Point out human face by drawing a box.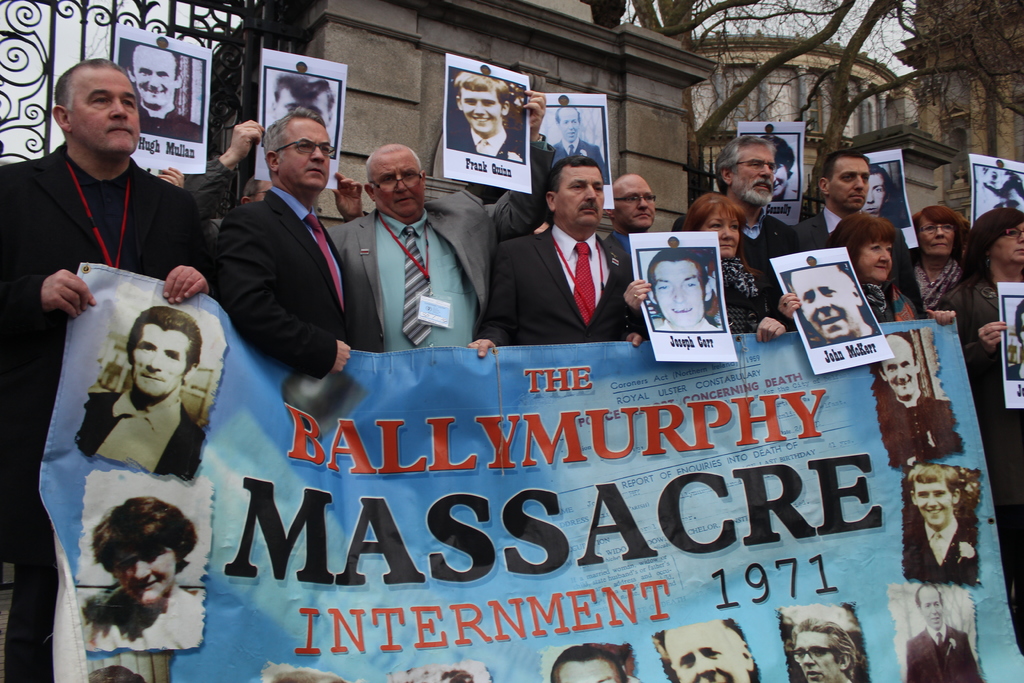
(669, 629, 745, 682).
